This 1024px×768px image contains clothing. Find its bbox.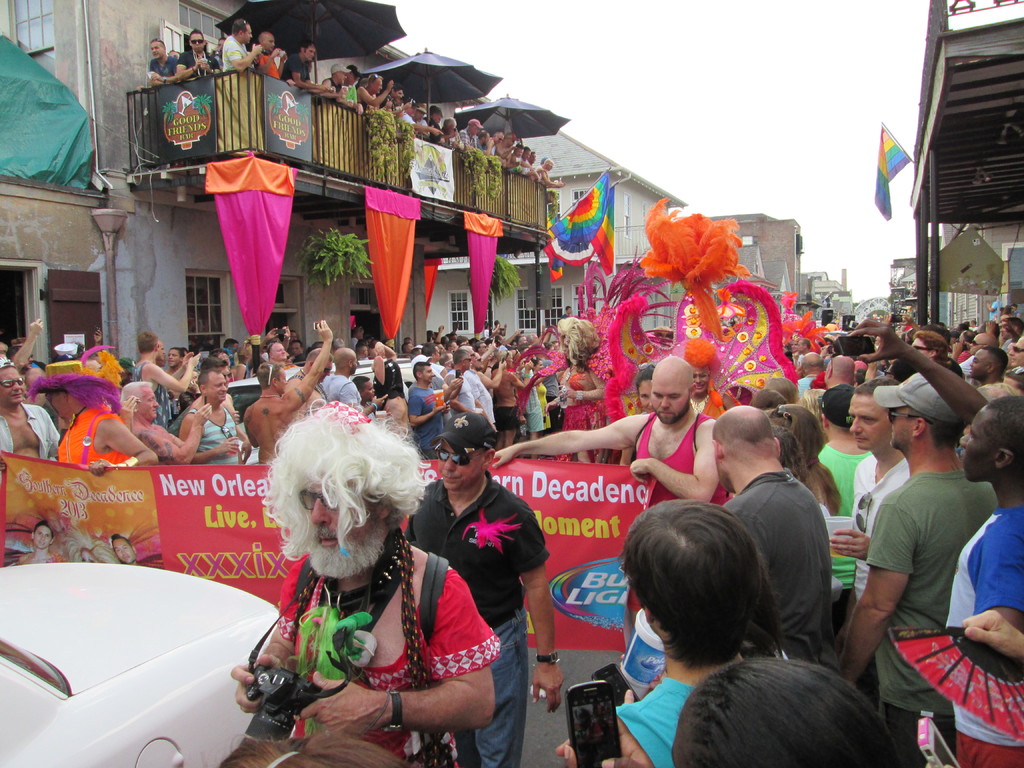
bbox(445, 365, 473, 426).
